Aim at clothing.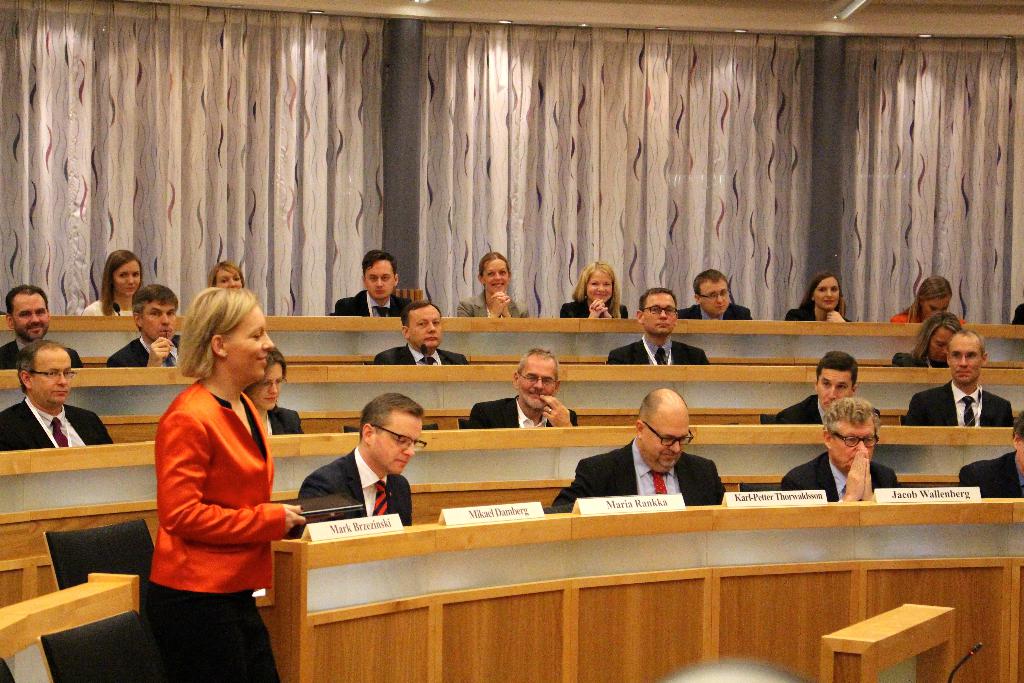
Aimed at <box>557,297,624,319</box>.
